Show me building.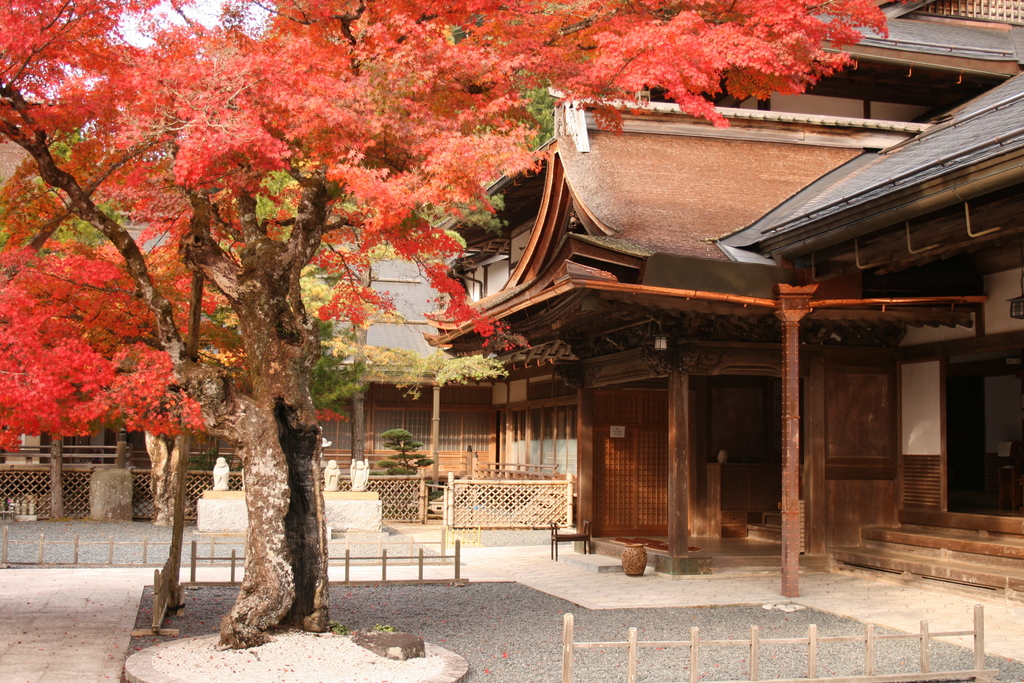
building is here: bbox=[0, 0, 1023, 599].
